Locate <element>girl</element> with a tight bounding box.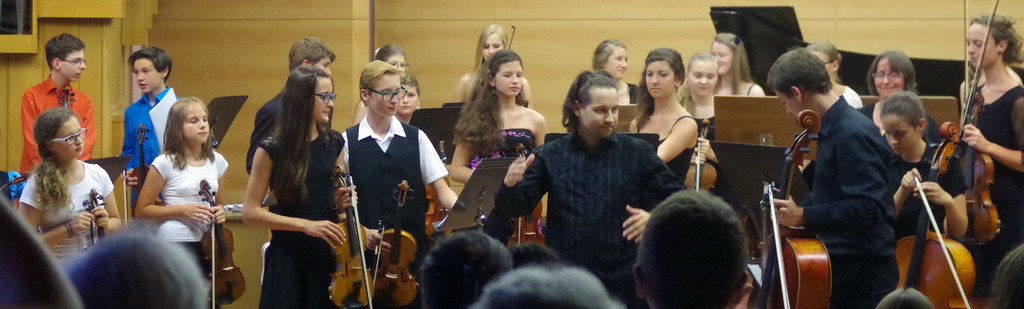
{"left": 706, "top": 28, "right": 768, "bottom": 106}.
